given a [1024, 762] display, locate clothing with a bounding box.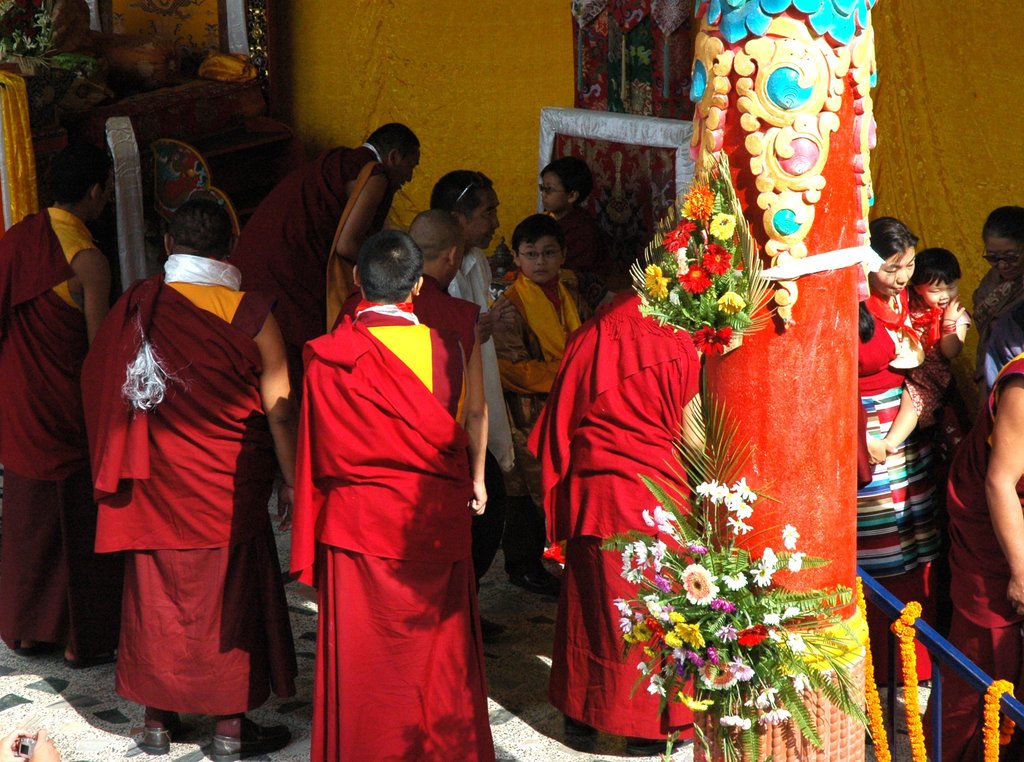
Located: <region>230, 131, 402, 381</region>.
